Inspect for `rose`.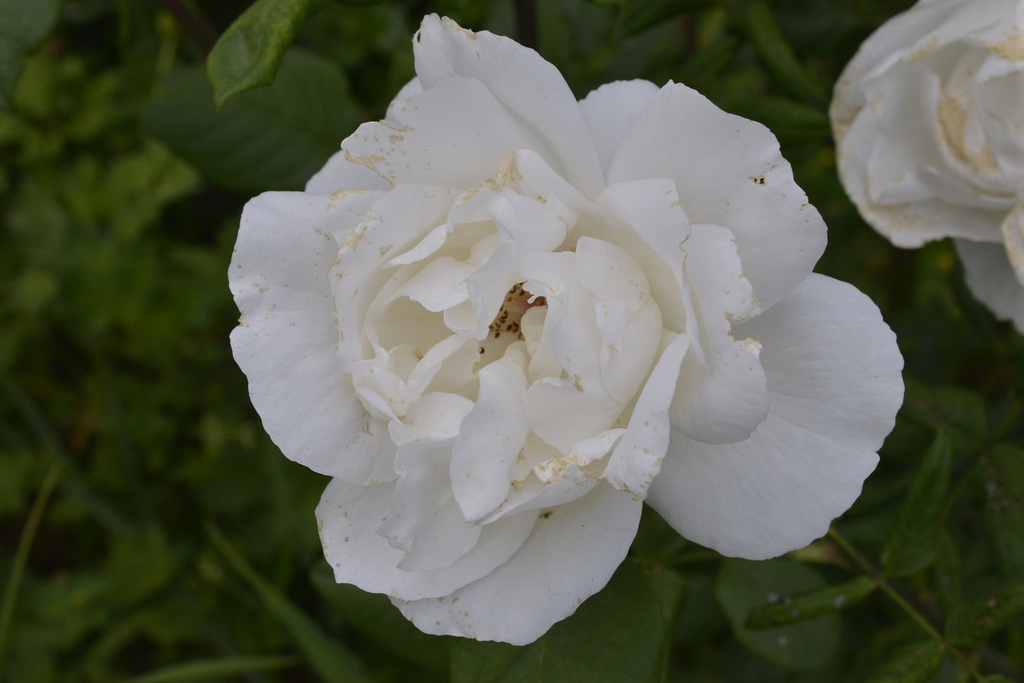
Inspection: region(824, 0, 1023, 338).
